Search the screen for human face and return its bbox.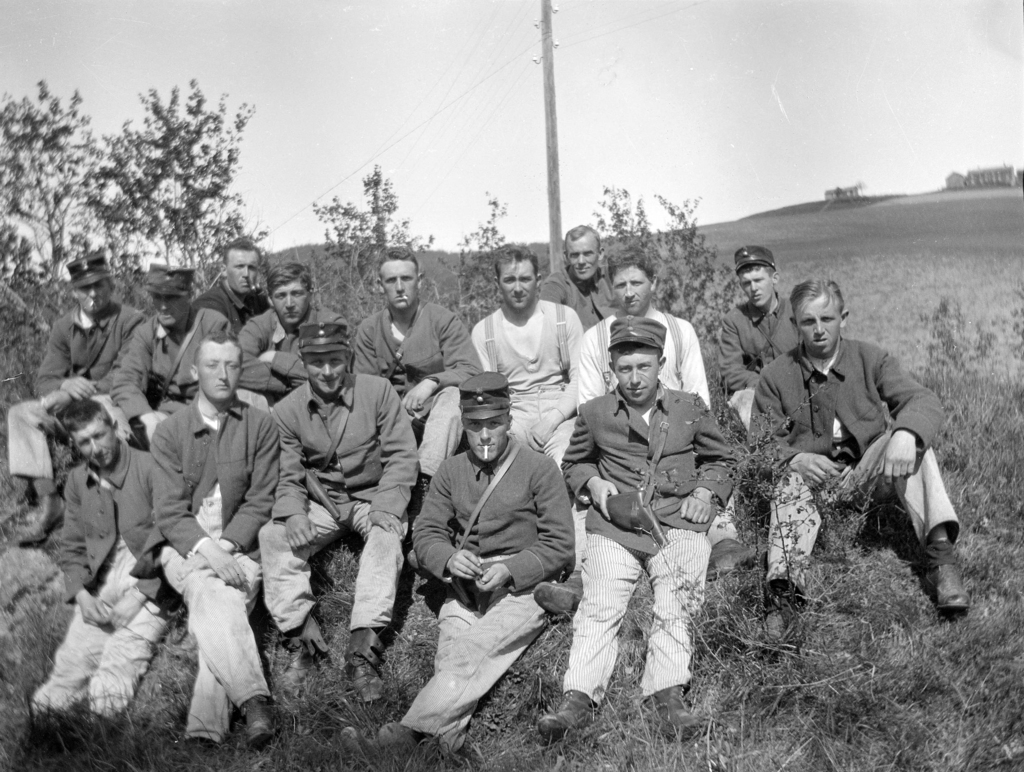
Found: left=614, top=264, right=649, bottom=310.
